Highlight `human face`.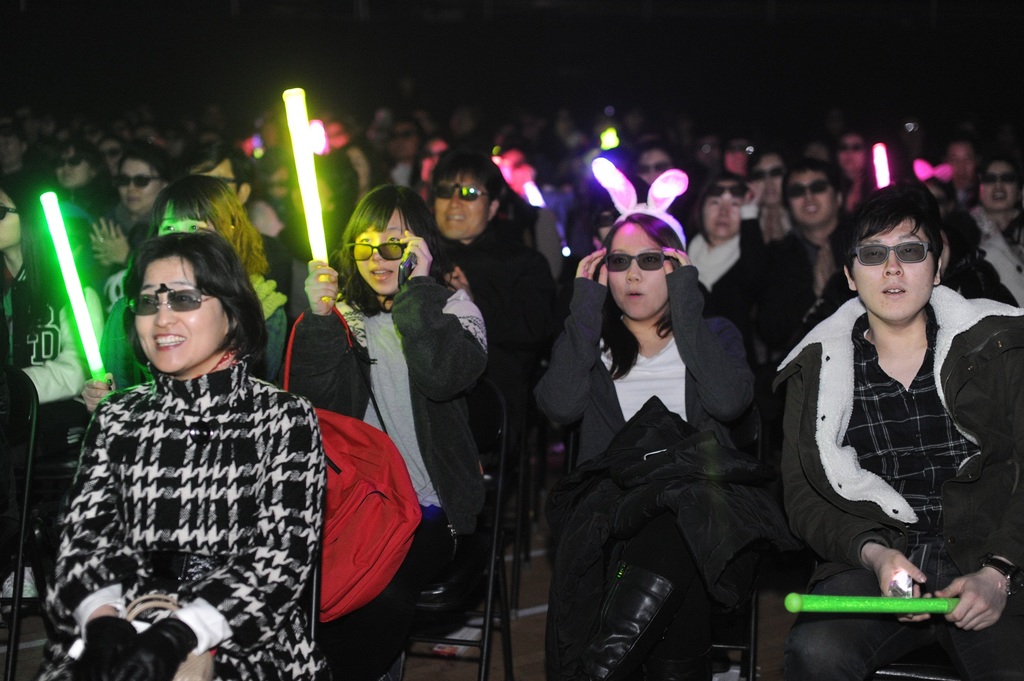
Highlighted region: <region>435, 175, 486, 235</region>.
